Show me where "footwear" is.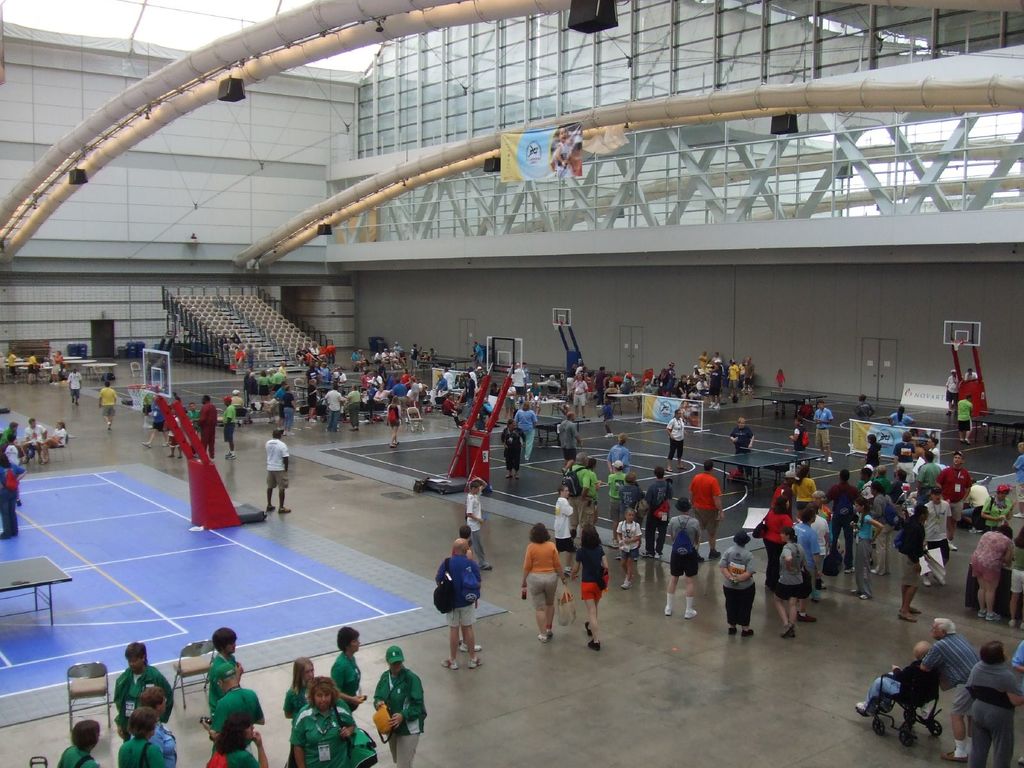
"footwear" is at l=726, t=623, r=738, b=636.
